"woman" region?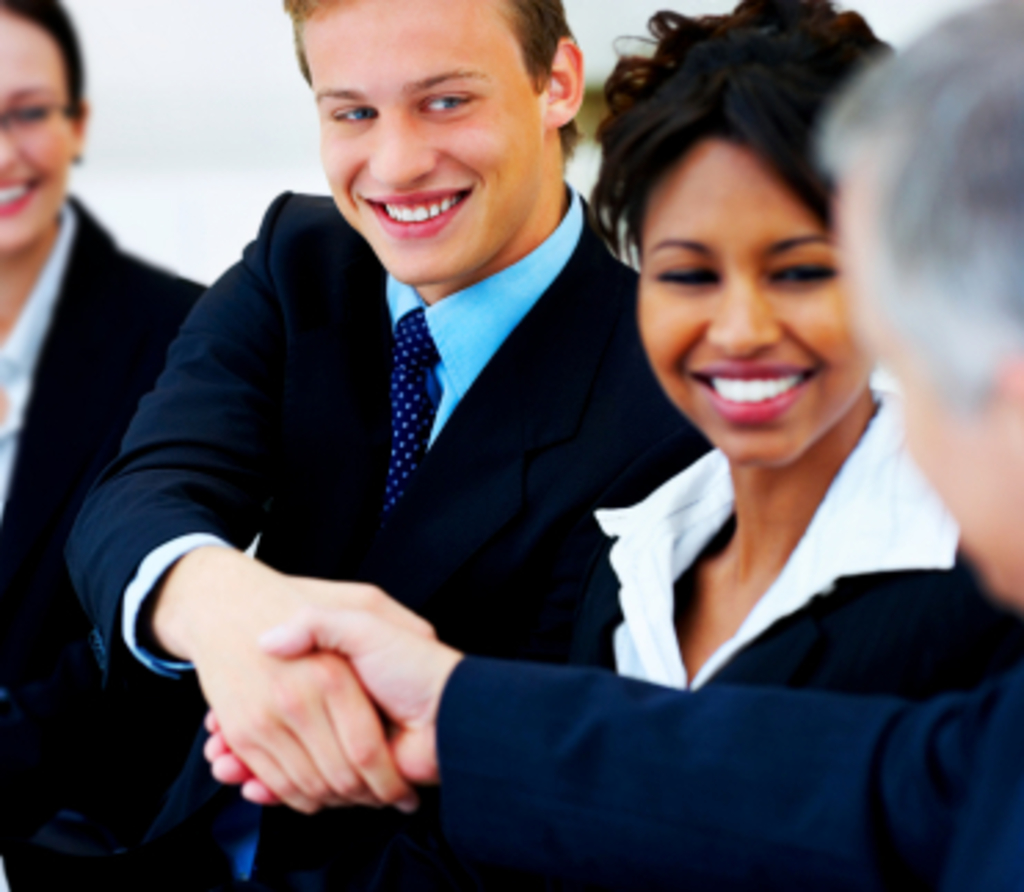
bbox=(0, 0, 273, 889)
